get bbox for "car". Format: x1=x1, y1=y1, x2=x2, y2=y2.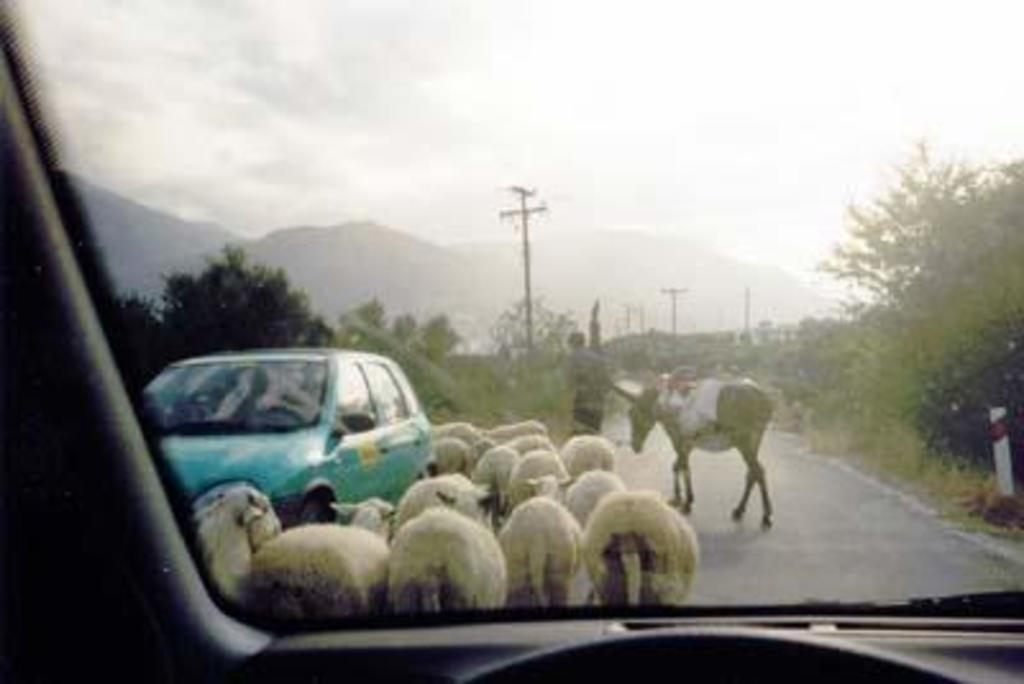
x1=0, y1=0, x2=1021, y2=681.
